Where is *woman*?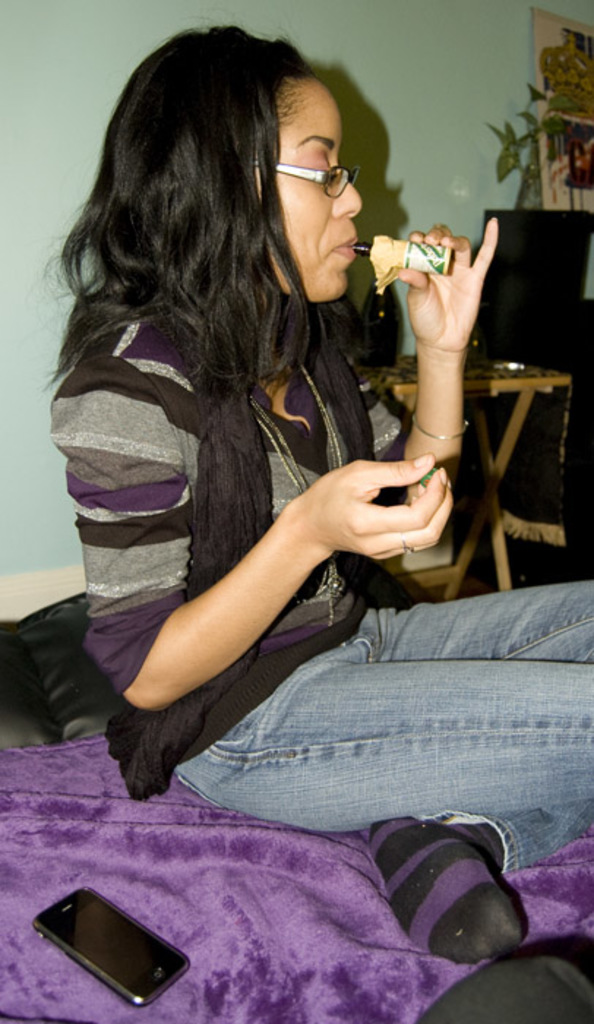
x1=31 y1=1 x2=462 y2=743.
